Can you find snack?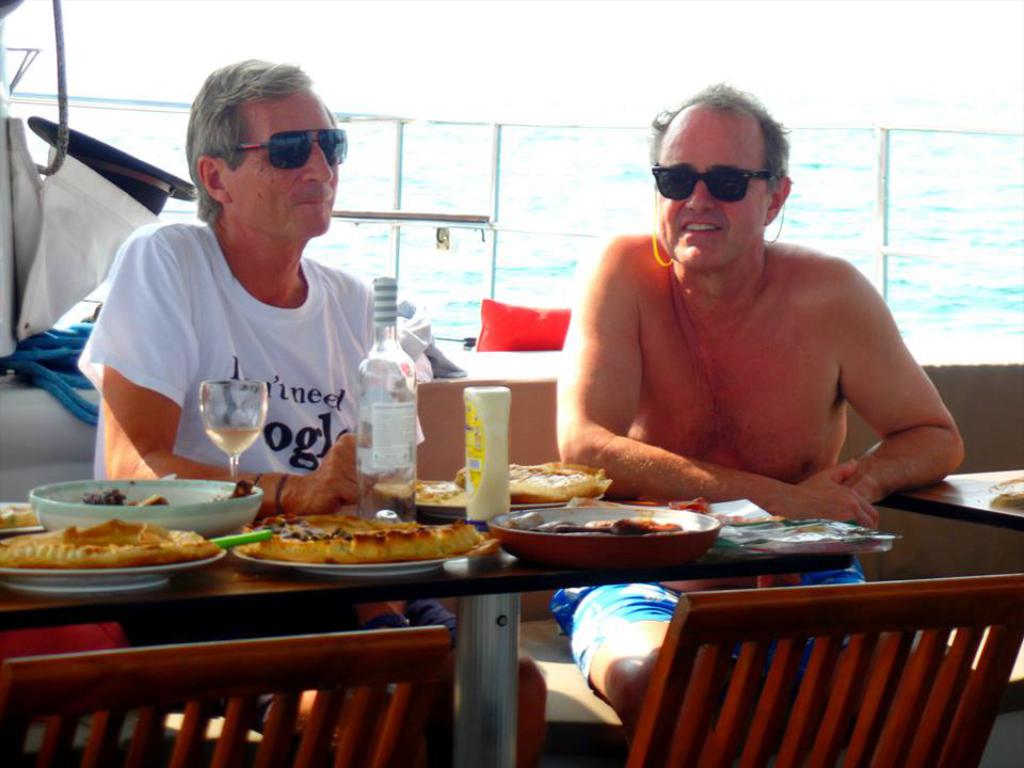
Yes, bounding box: 140/494/166/508.
